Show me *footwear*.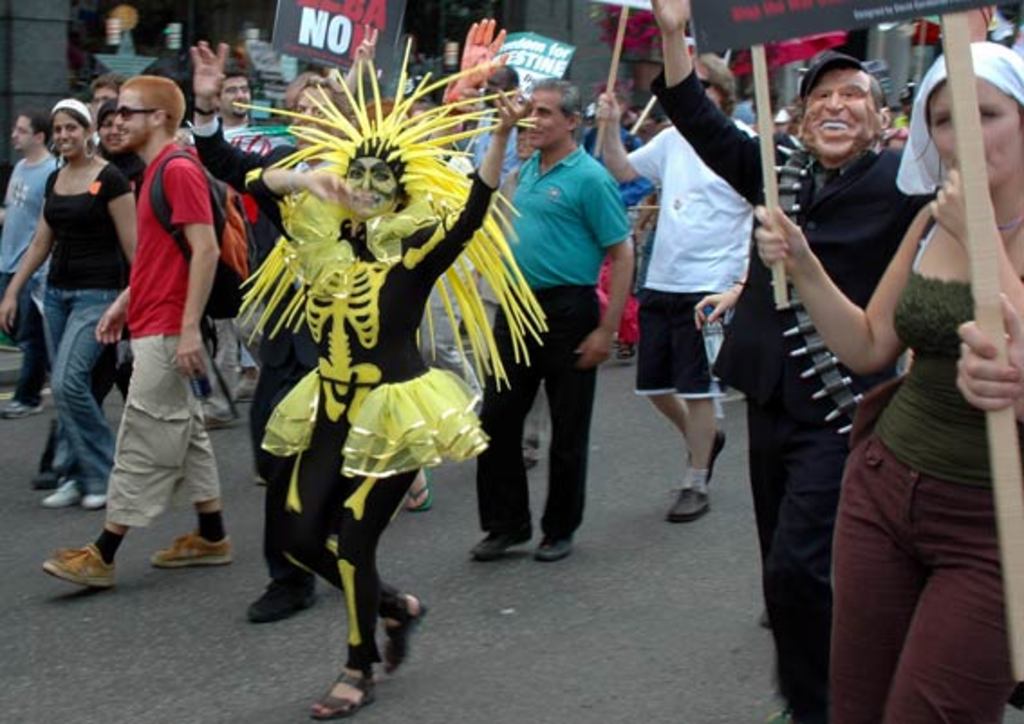
*footwear* is here: box(33, 480, 85, 504).
